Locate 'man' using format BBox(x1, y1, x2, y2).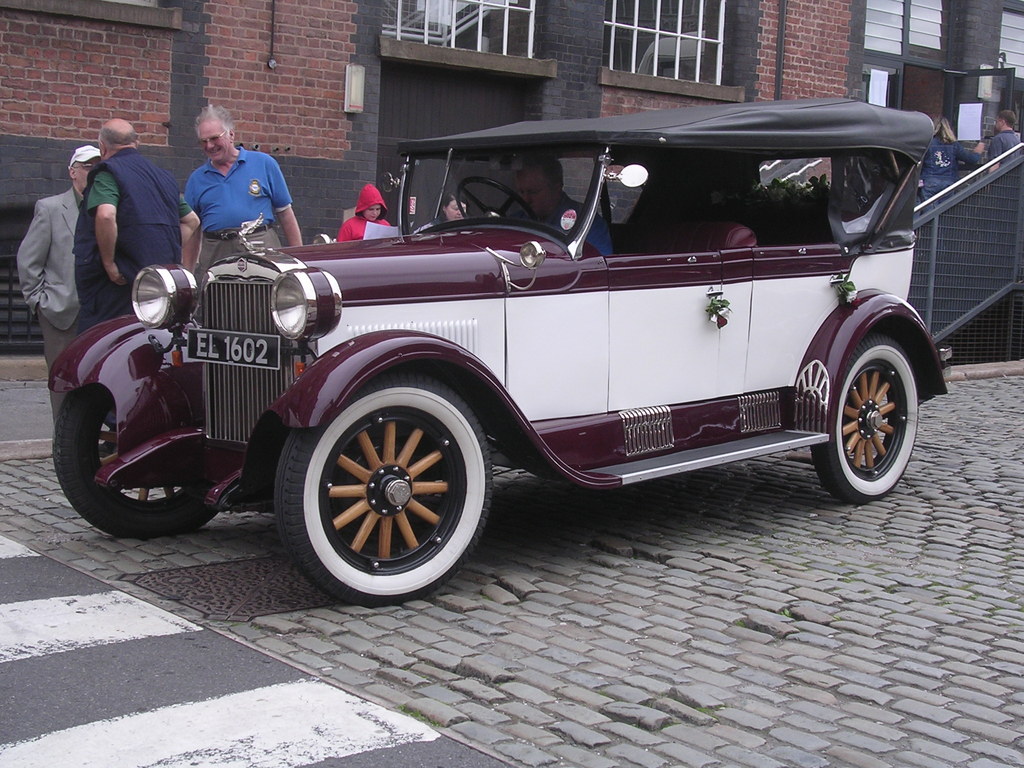
BBox(982, 108, 1023, 175).
